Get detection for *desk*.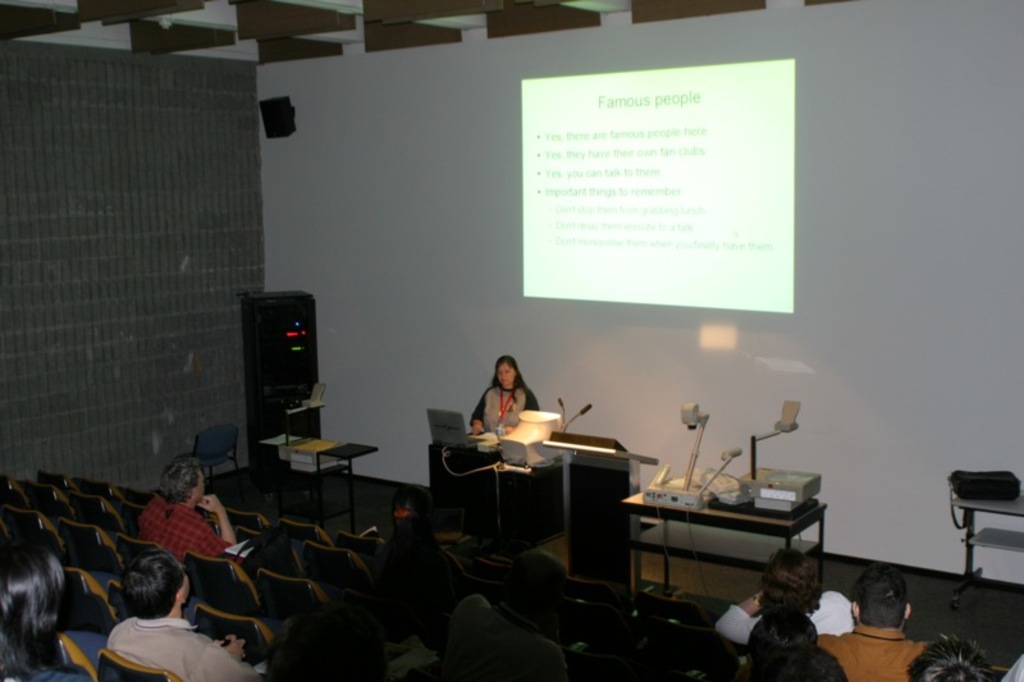
Detection: bbox=[621, 466, 837, 608].
